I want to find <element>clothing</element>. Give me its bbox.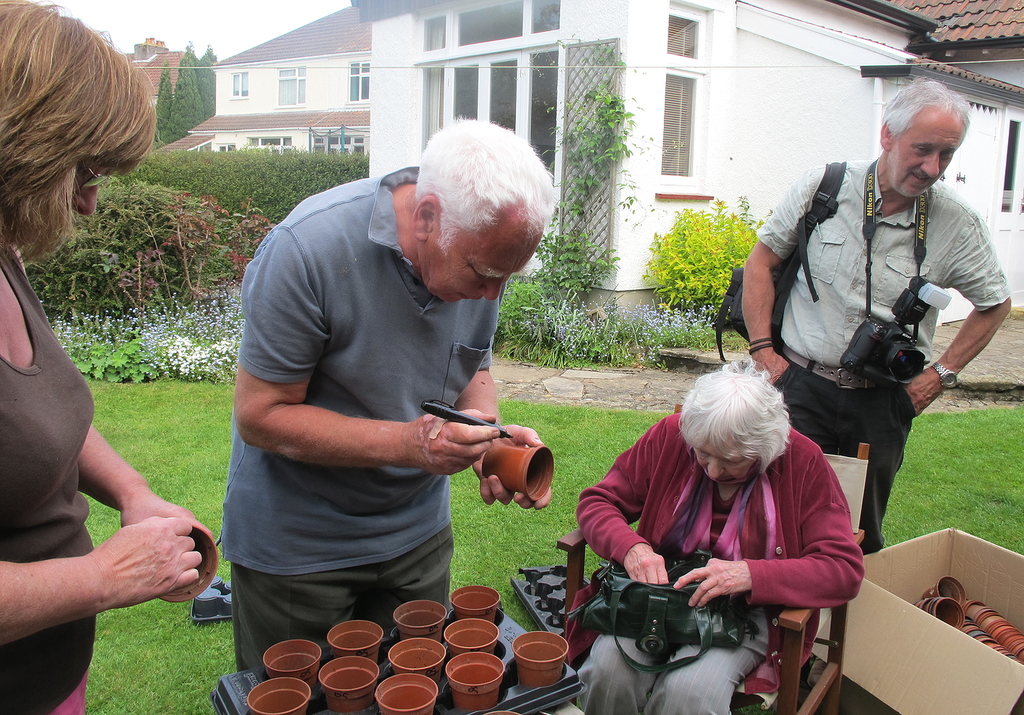
select_region(562, 419, 867, 669).
